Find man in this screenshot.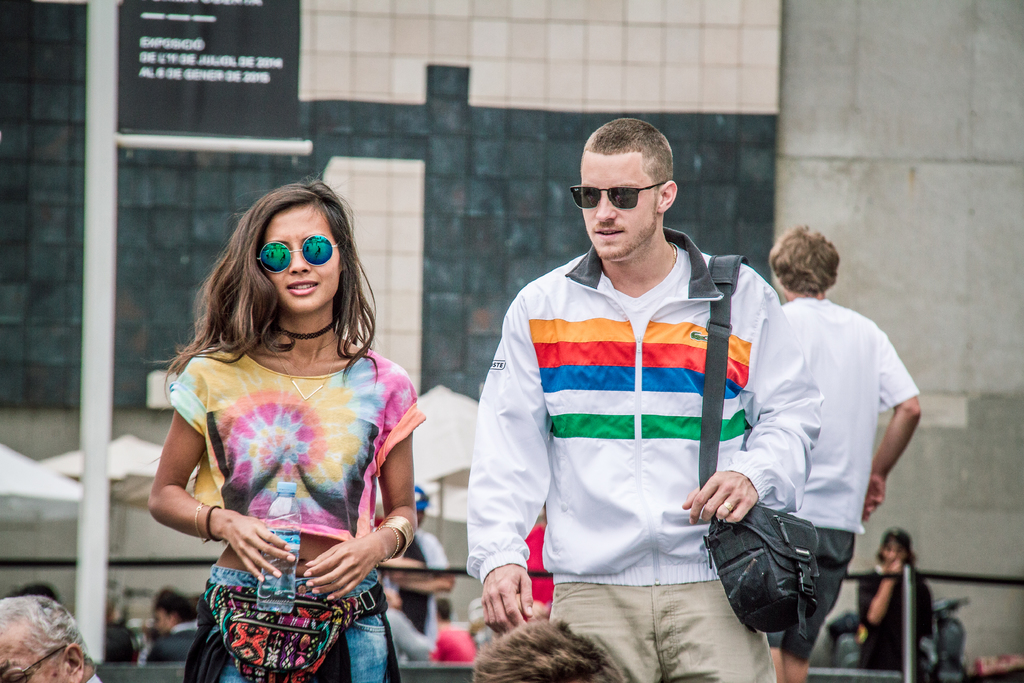
The bounding box for man is (0,593,102,682).
